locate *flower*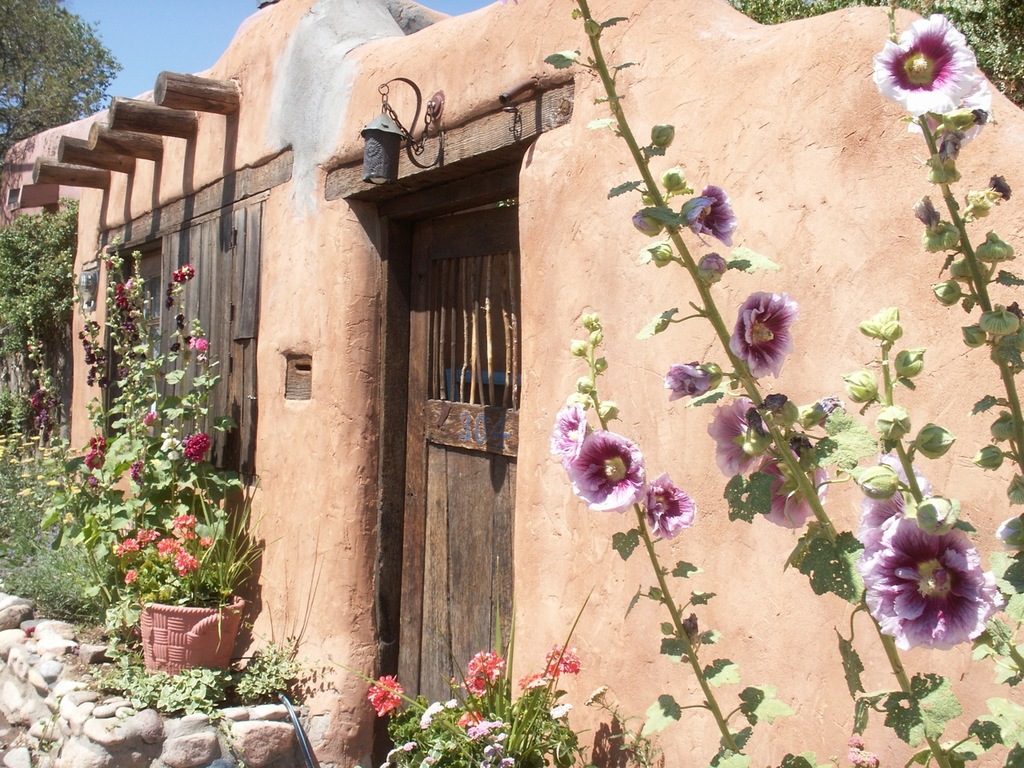
bbox(645, 242, 675, 266)
